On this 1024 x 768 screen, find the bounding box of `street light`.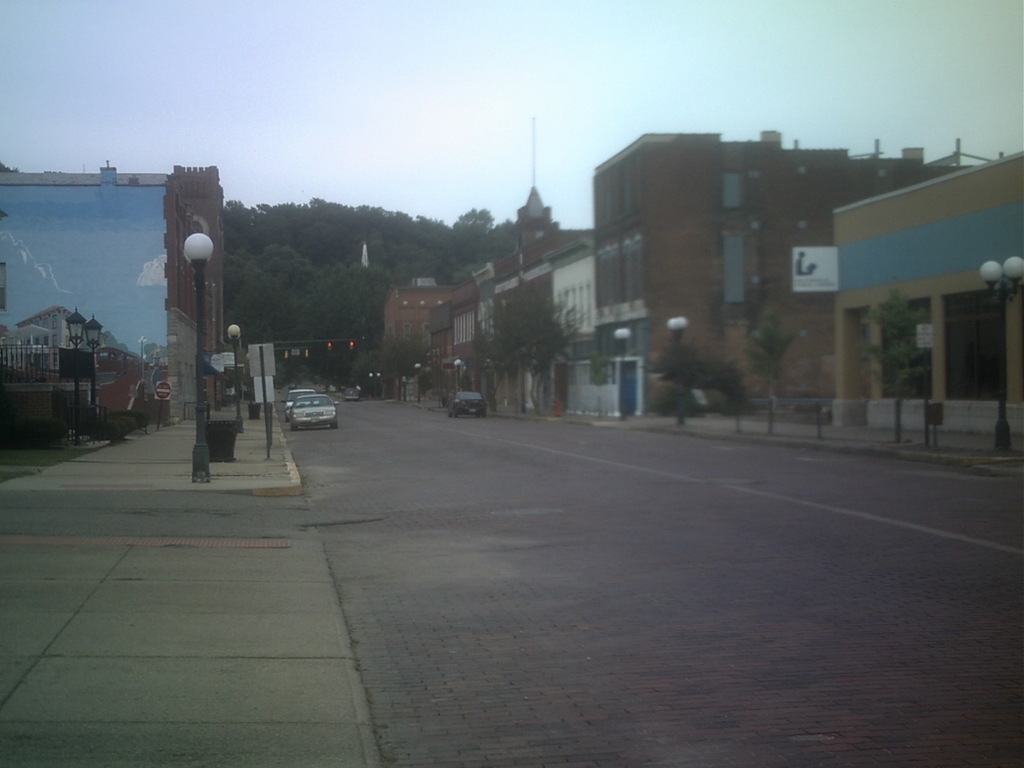
Bounding box: <box>365,370,382,398</box>.
